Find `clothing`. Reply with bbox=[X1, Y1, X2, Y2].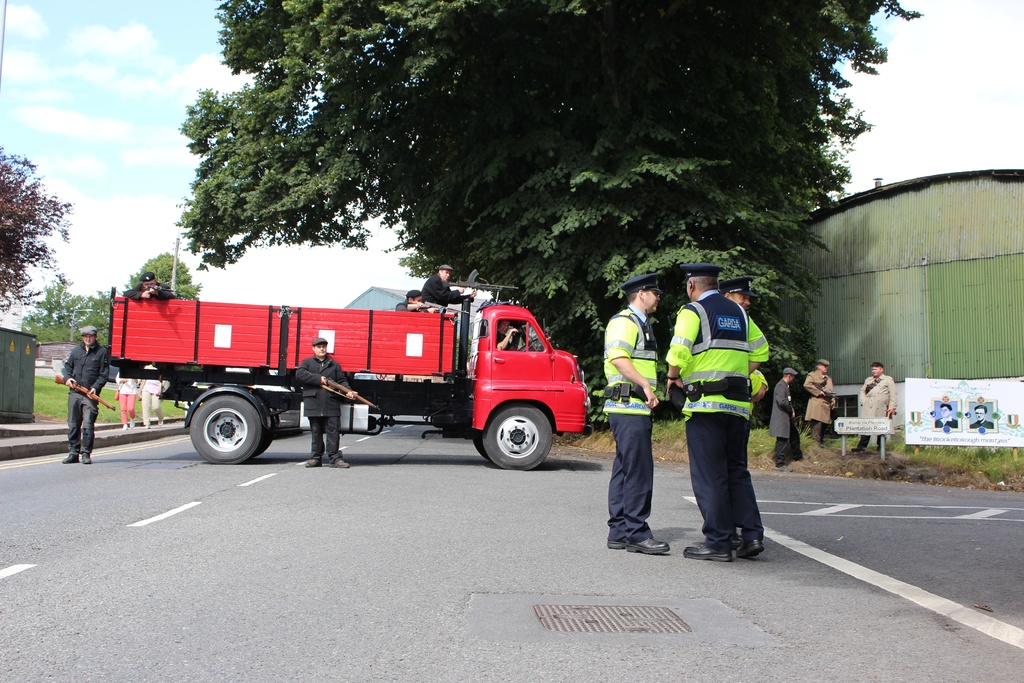
bbox=[396, 299, 410, 310].
